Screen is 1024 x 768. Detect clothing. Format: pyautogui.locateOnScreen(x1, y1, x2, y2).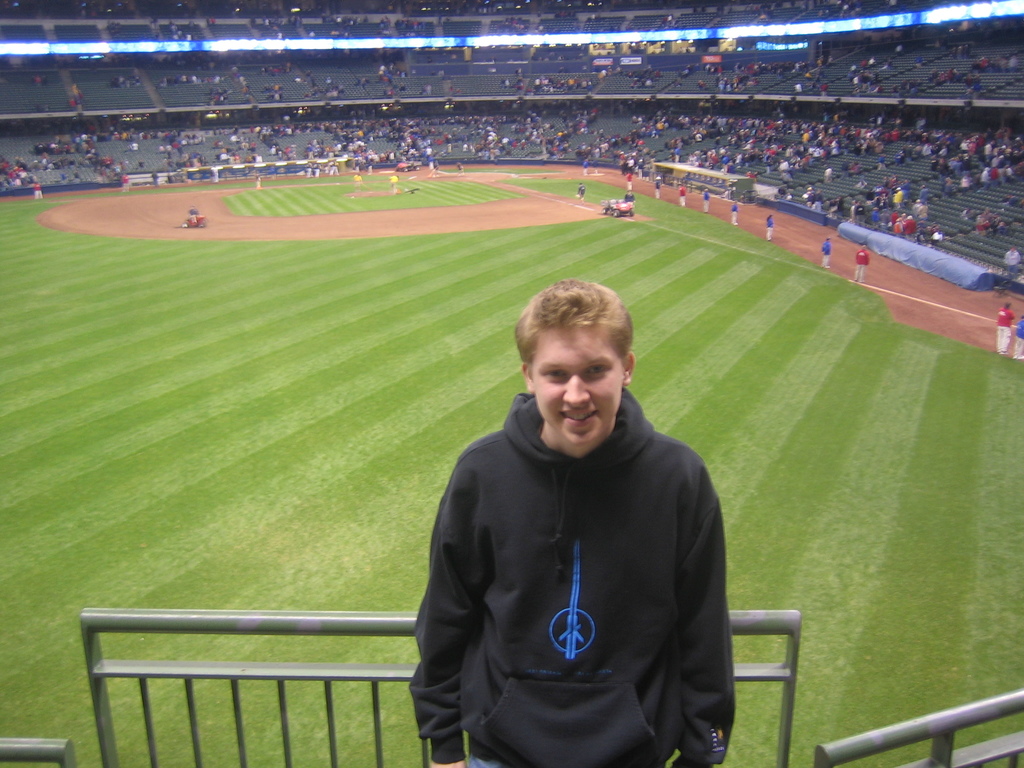
pyautogui.locateOnScreen(996, 308, 1016, 355).
